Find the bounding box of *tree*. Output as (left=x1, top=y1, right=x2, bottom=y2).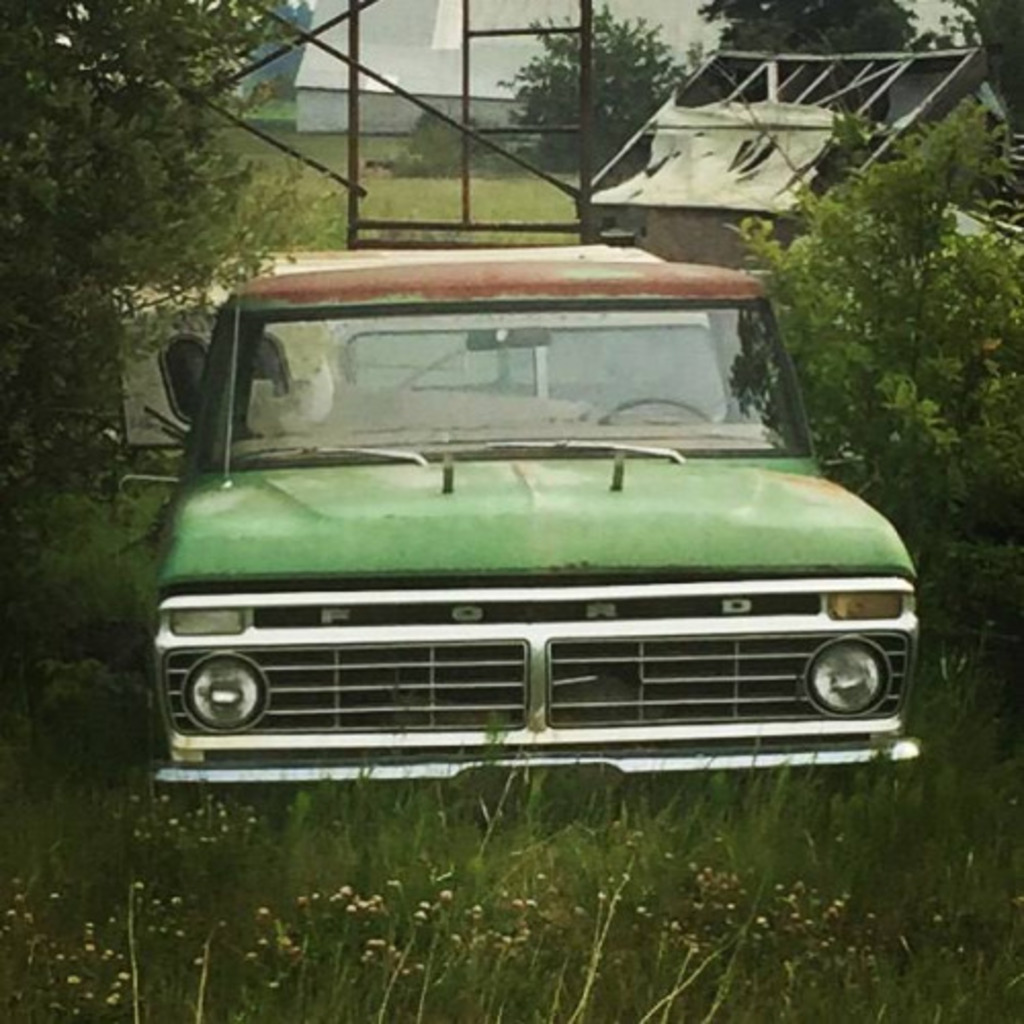
(left=0, top=0, right=354, bottom=492).
